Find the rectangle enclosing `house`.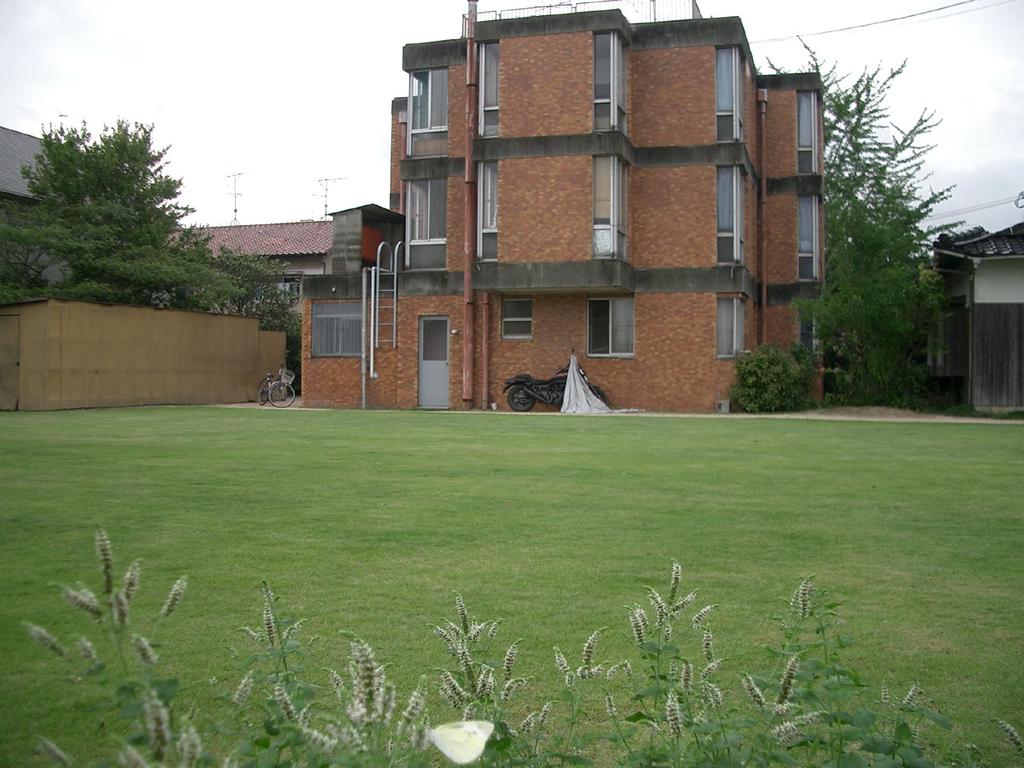
bbox(288, 205, 440, 428).
